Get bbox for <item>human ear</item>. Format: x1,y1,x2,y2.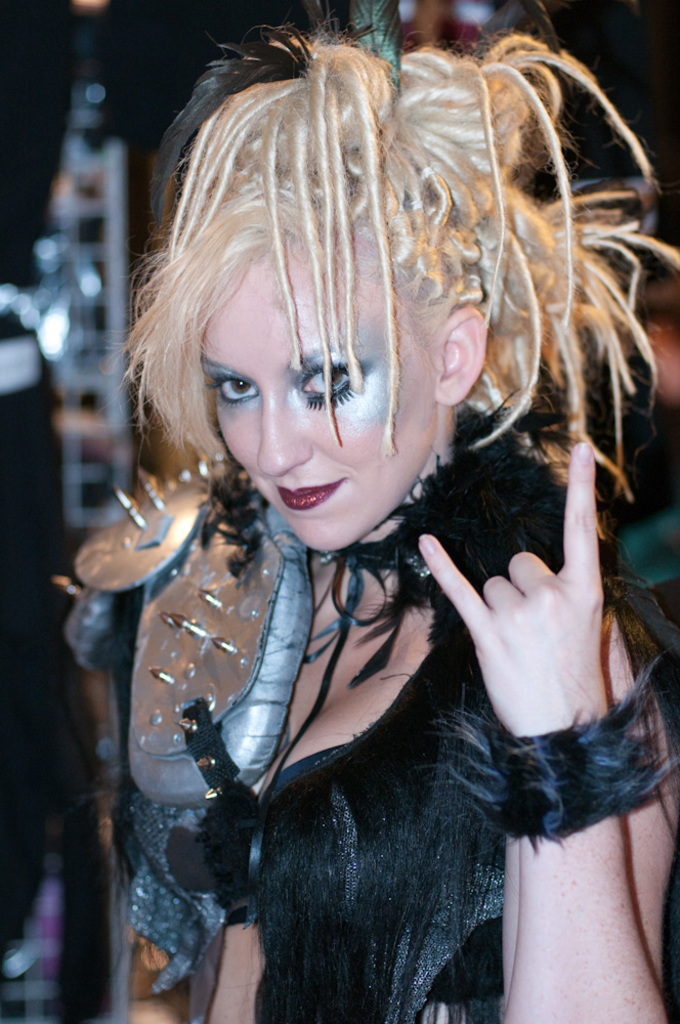
435,304,491,407.
